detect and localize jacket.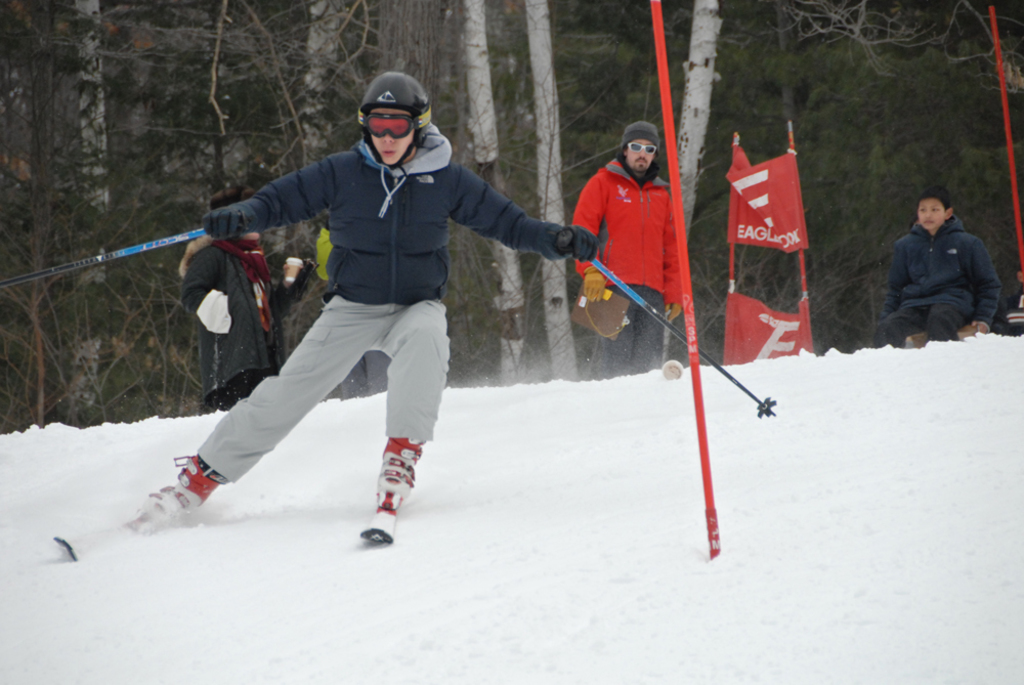
Localized at 199:127:588:335.
